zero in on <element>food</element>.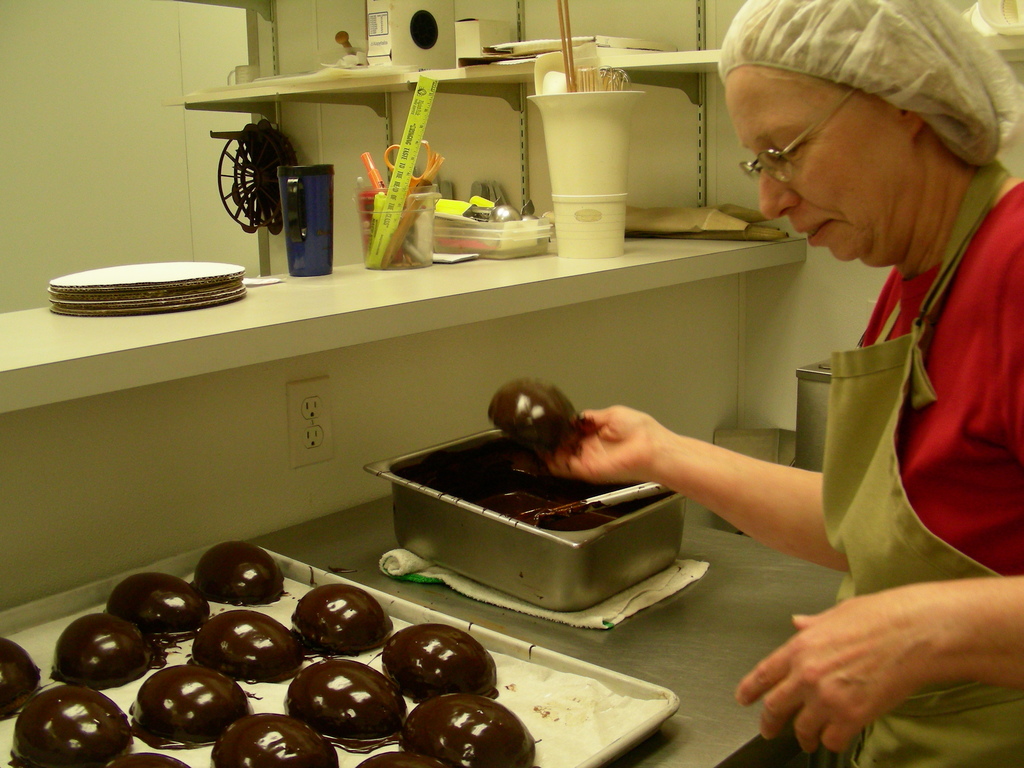
Zeroed in: {"left": 108, "top": 750, "right": 190, "bottom": 767}.
